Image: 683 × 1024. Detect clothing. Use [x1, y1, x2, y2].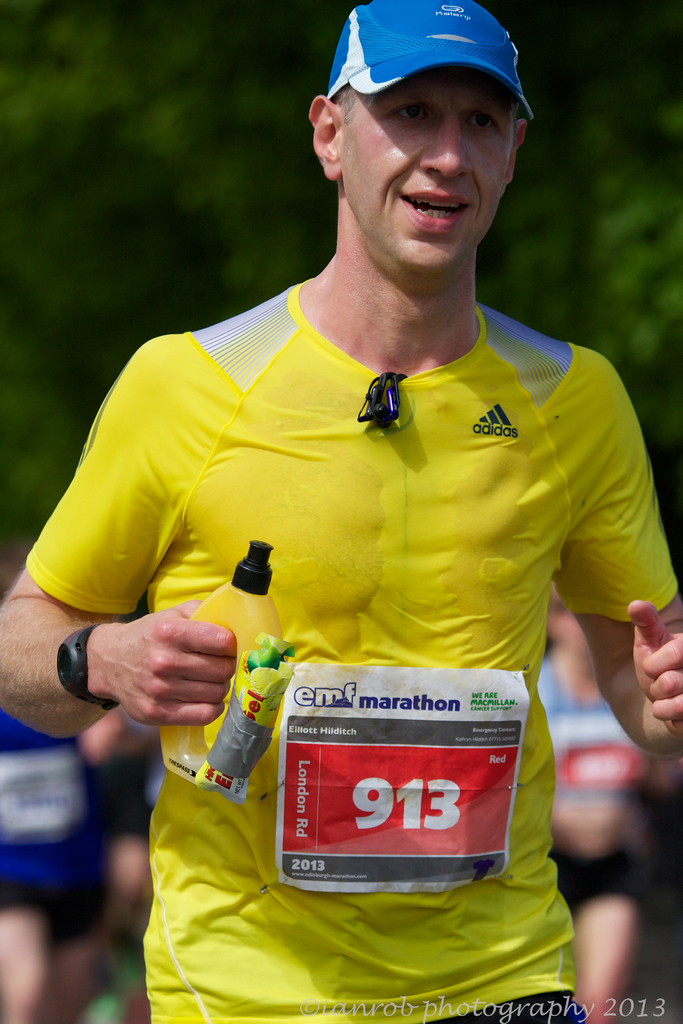
[565, 846, 627, 906].
